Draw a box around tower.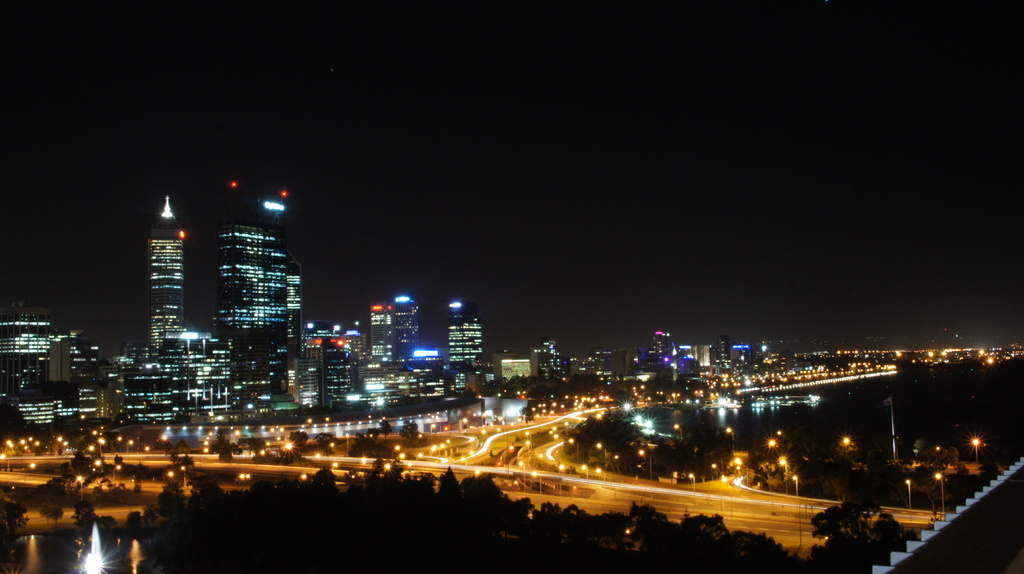
bbox=(285, 319, 321, 413).
